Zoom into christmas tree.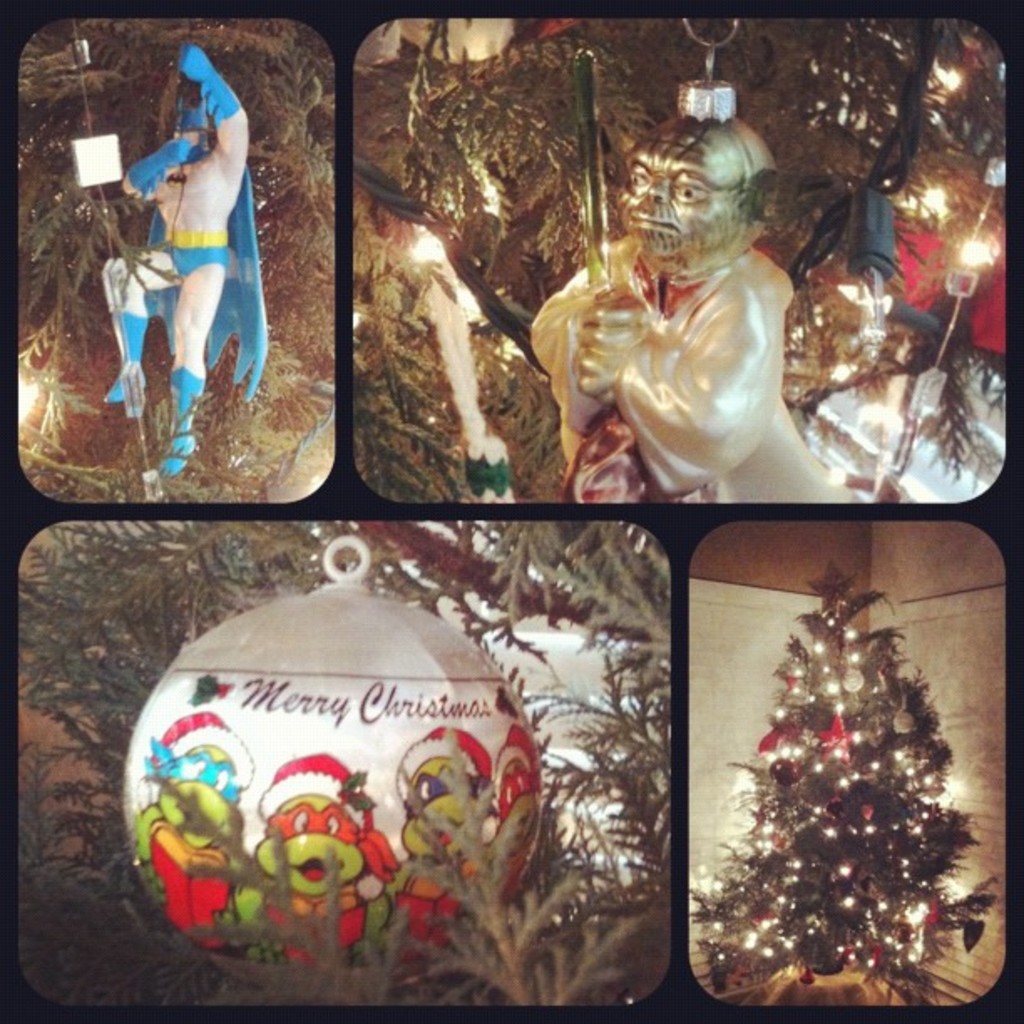
Zoom target: x1=0, y1=497, x2=686, y2=1014.
